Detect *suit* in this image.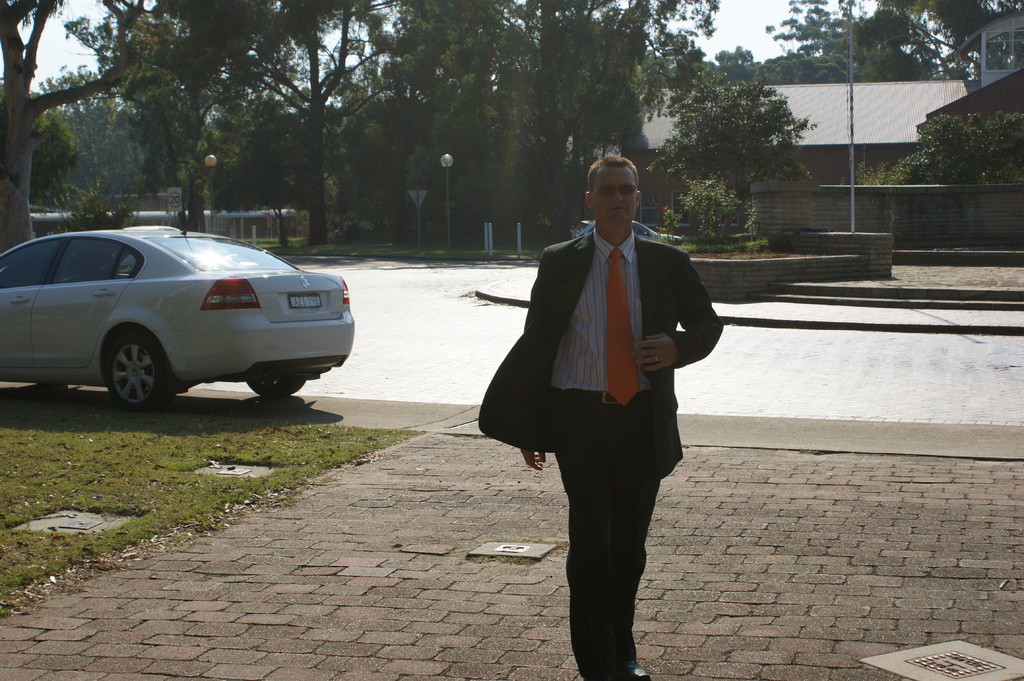
Detection: 485:184:720:656.
